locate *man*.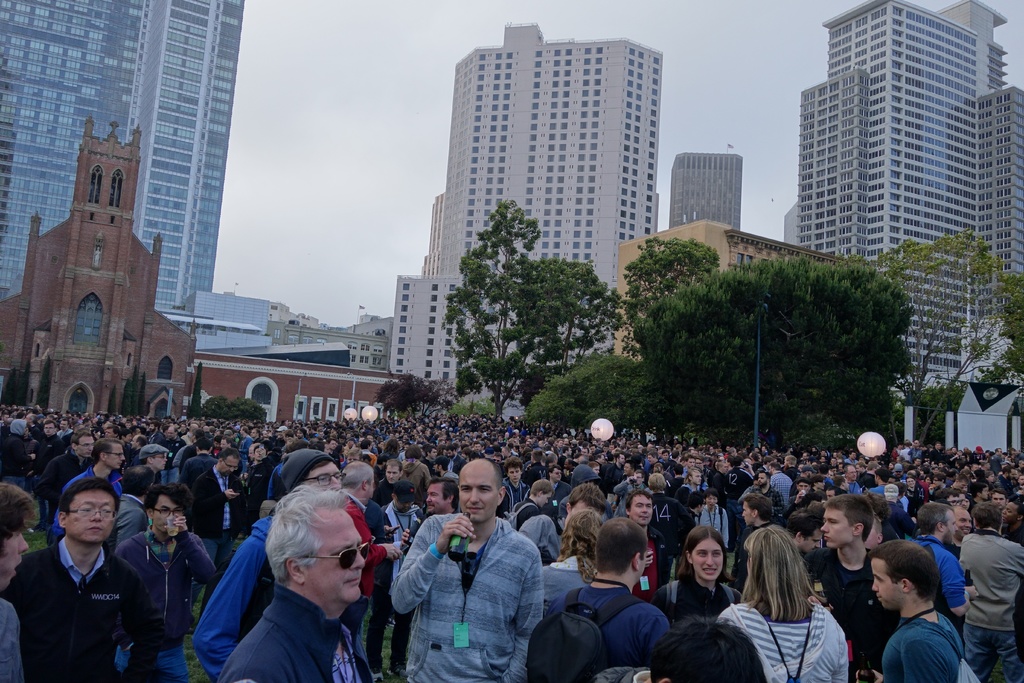
Bounding box: [x1=118, y1=486, x2=216, y2=681].
